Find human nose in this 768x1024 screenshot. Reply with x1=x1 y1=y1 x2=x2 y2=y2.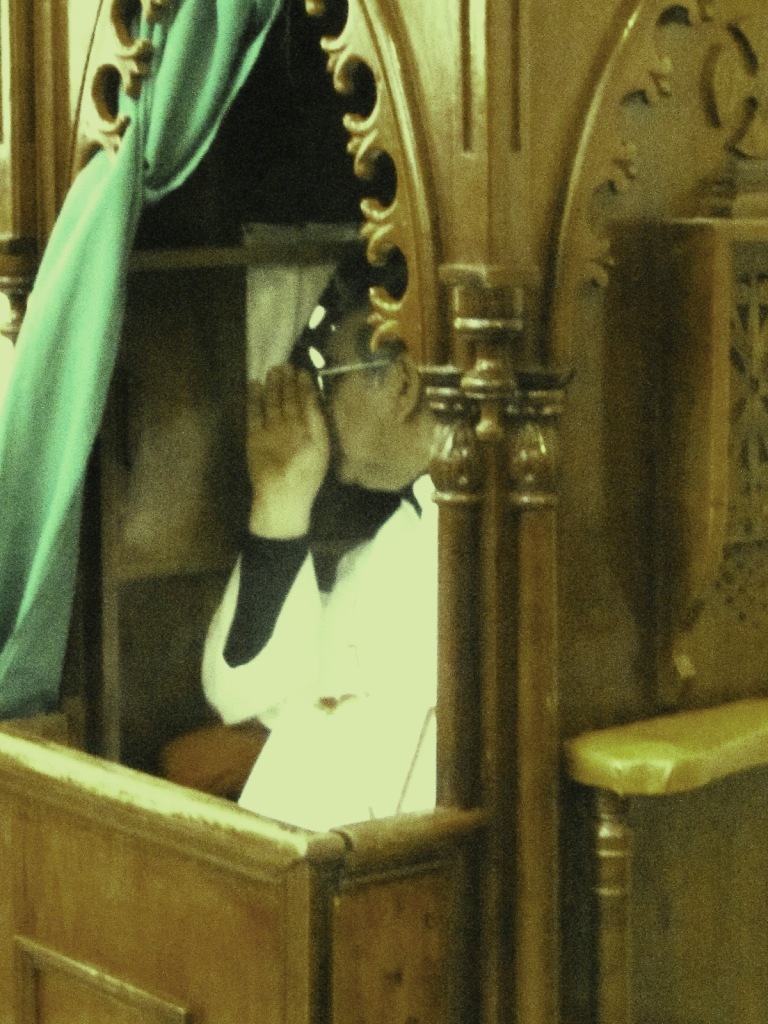
x1=313 y1=377 x2=329 y2=406.
